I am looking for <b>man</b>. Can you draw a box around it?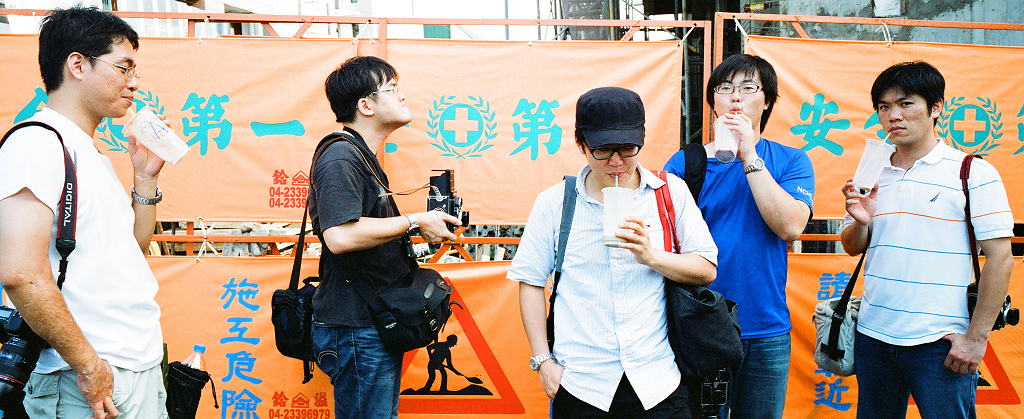
Sure, the bounding box is (x1=831, y1=56, x2=1004, y2=418).
